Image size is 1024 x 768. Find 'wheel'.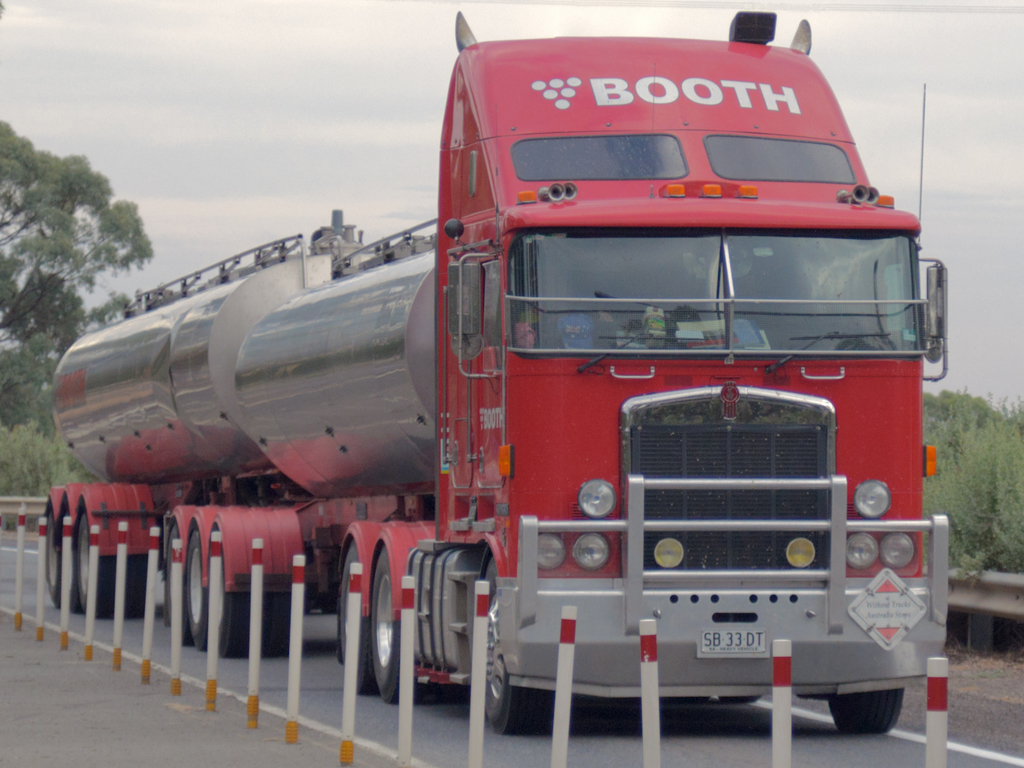
crop(58, 506, 83, 610).
